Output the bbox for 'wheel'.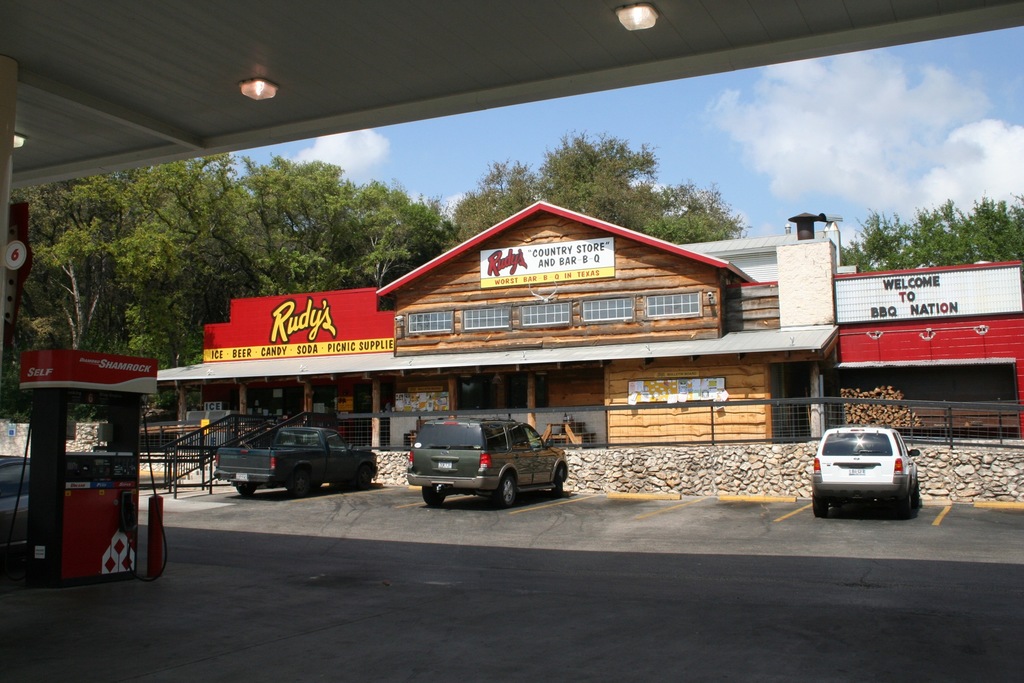
(421,488,446,506).
